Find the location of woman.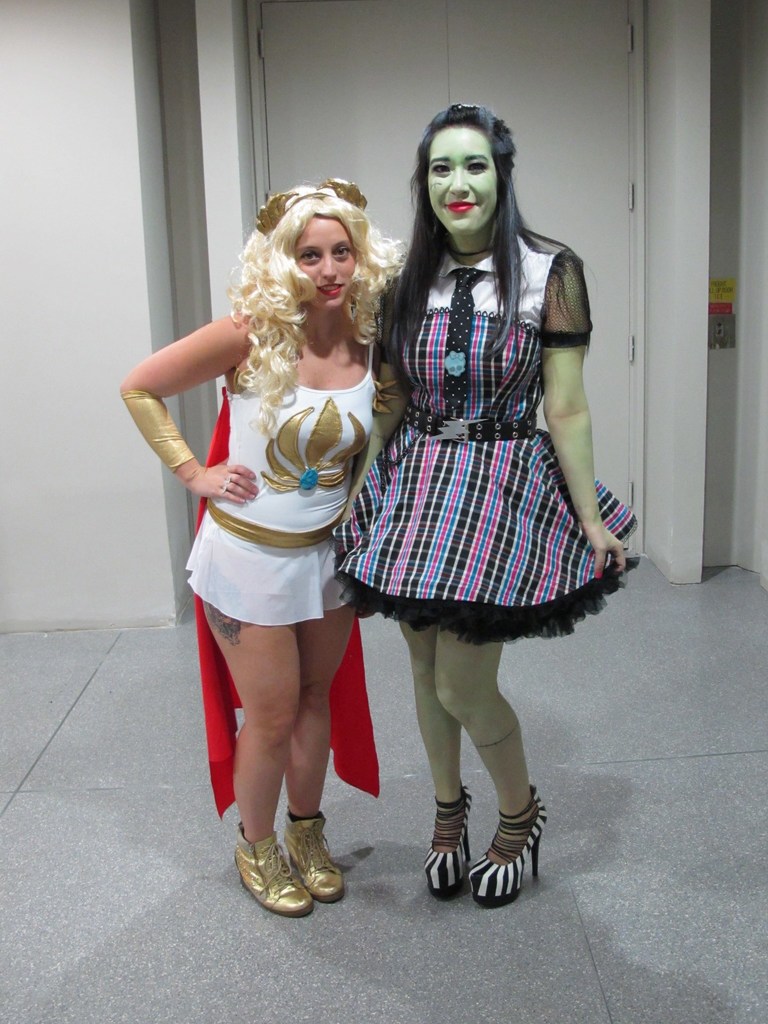
Location: bbox(336, 104, 635, 908).
